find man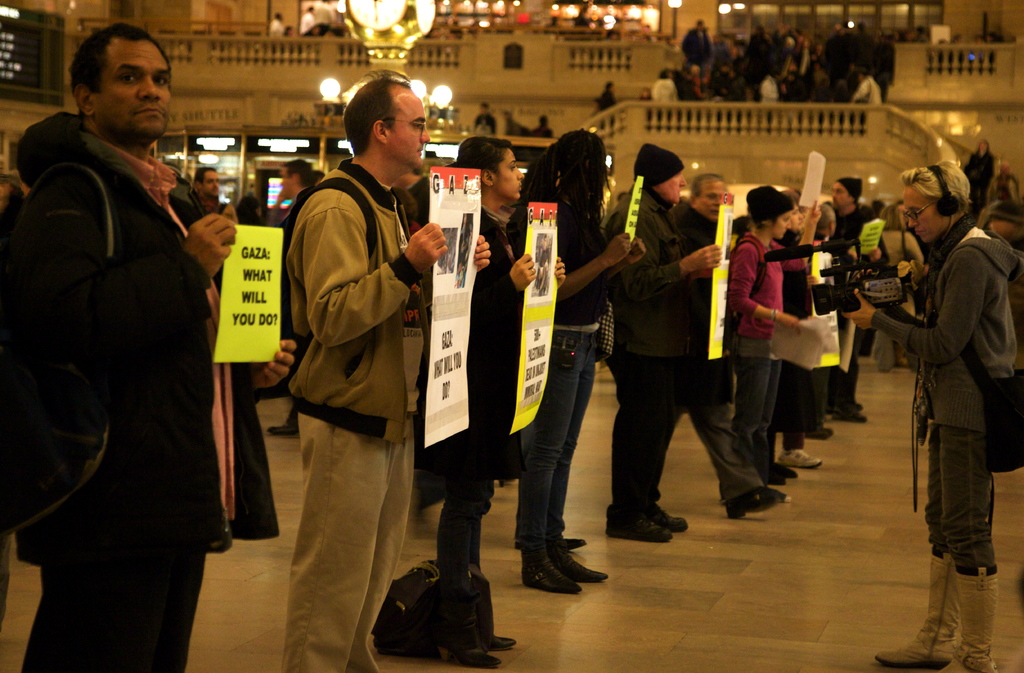
left=825, top=177, right=890, bottom=403
